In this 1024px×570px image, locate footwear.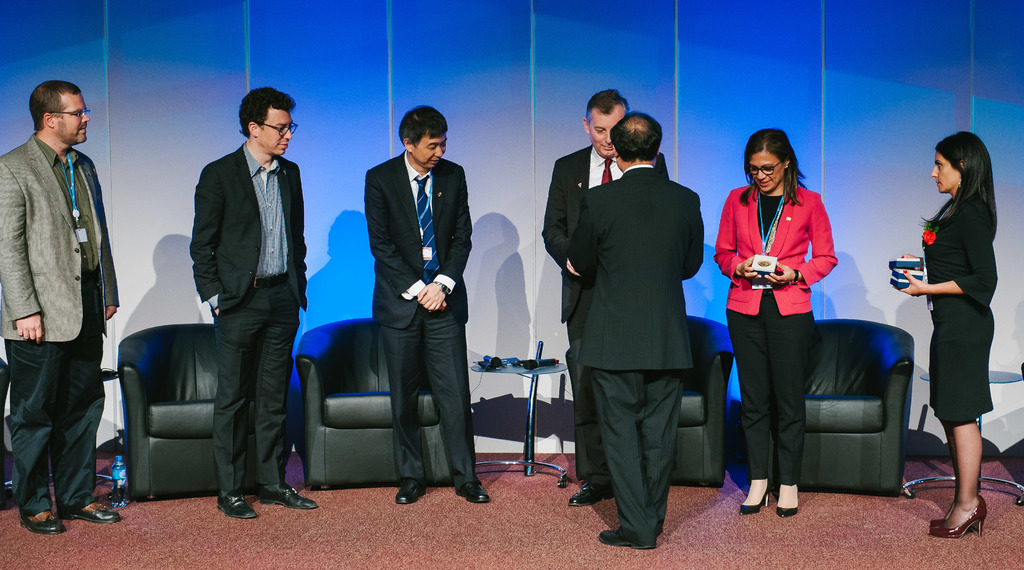
Bounding box: pyautogui.locateOnScreen(259, 482, 318, 511).
